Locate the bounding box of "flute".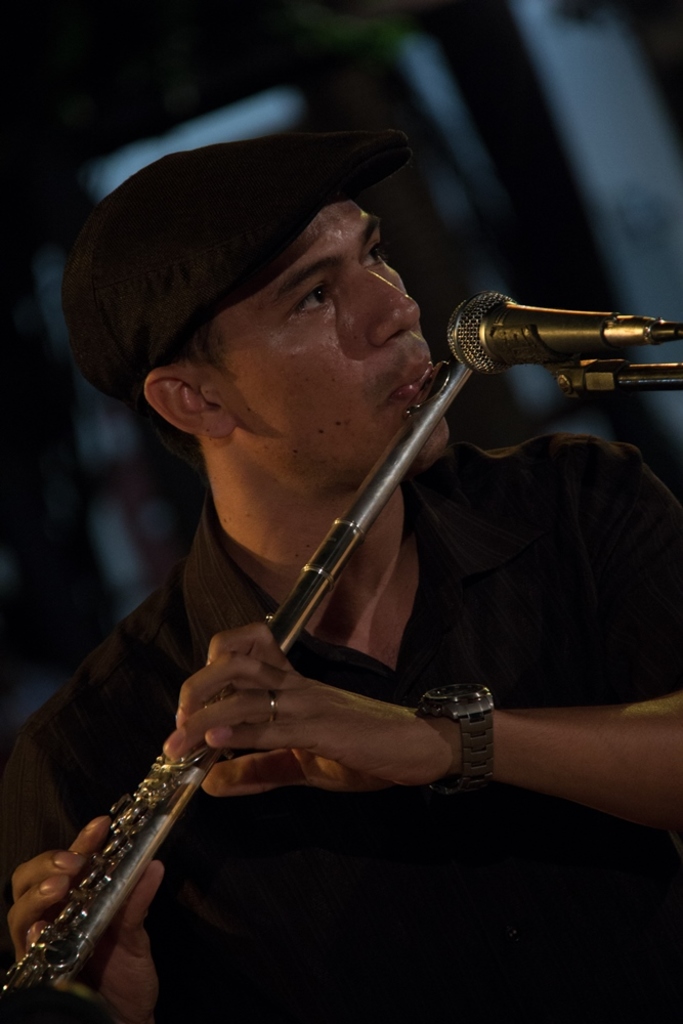
Bounding box: (3,360,469,1007).
